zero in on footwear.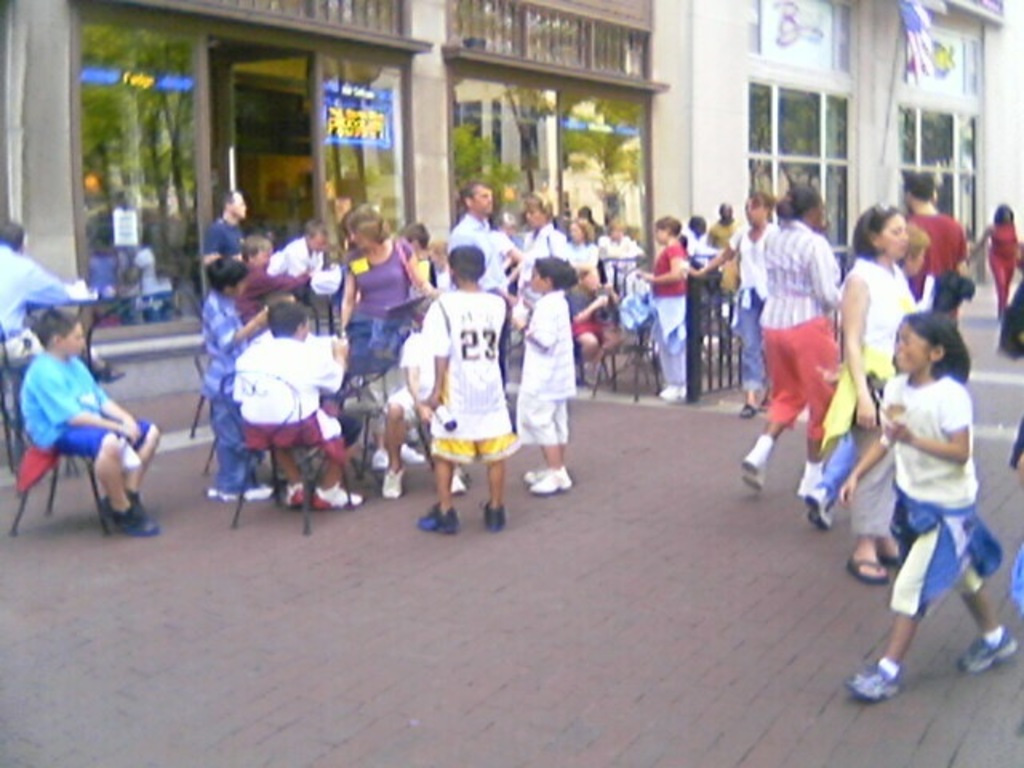
Zeroed in: 451,470,469,493.
